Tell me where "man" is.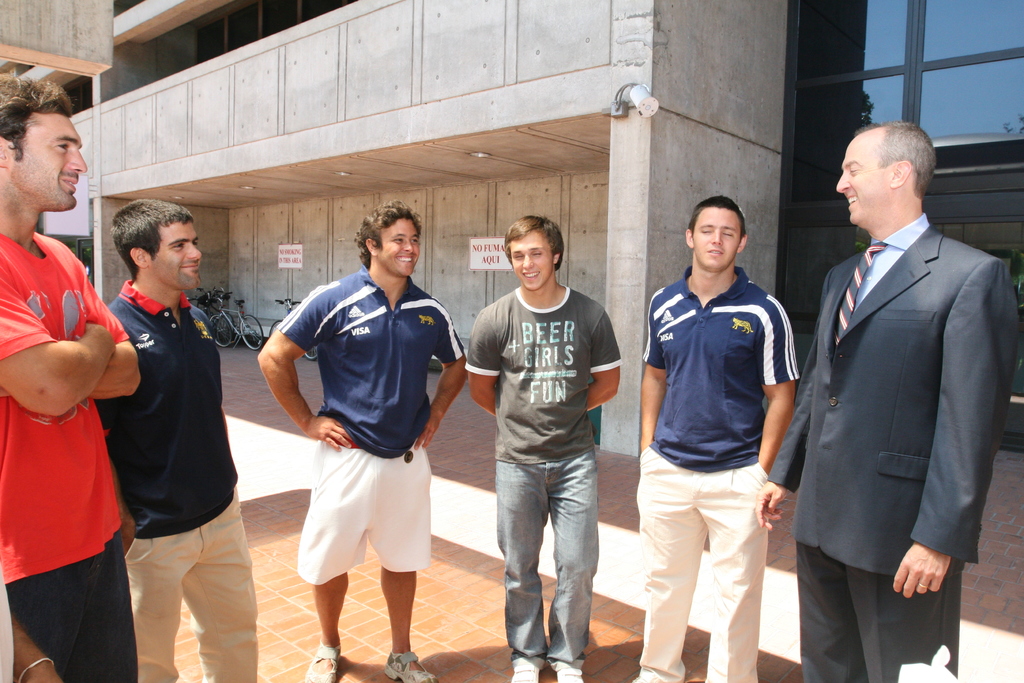
"man" is at (461,213,621,682).
